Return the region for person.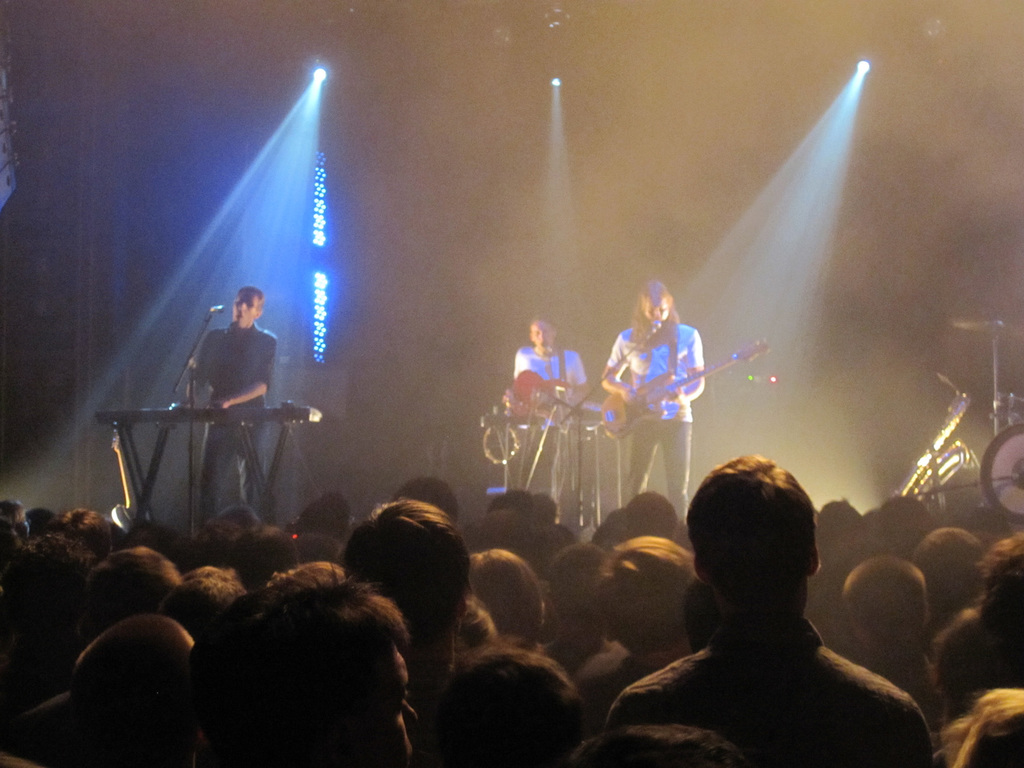
(left=179, top=284, right=278, bottom=532).
